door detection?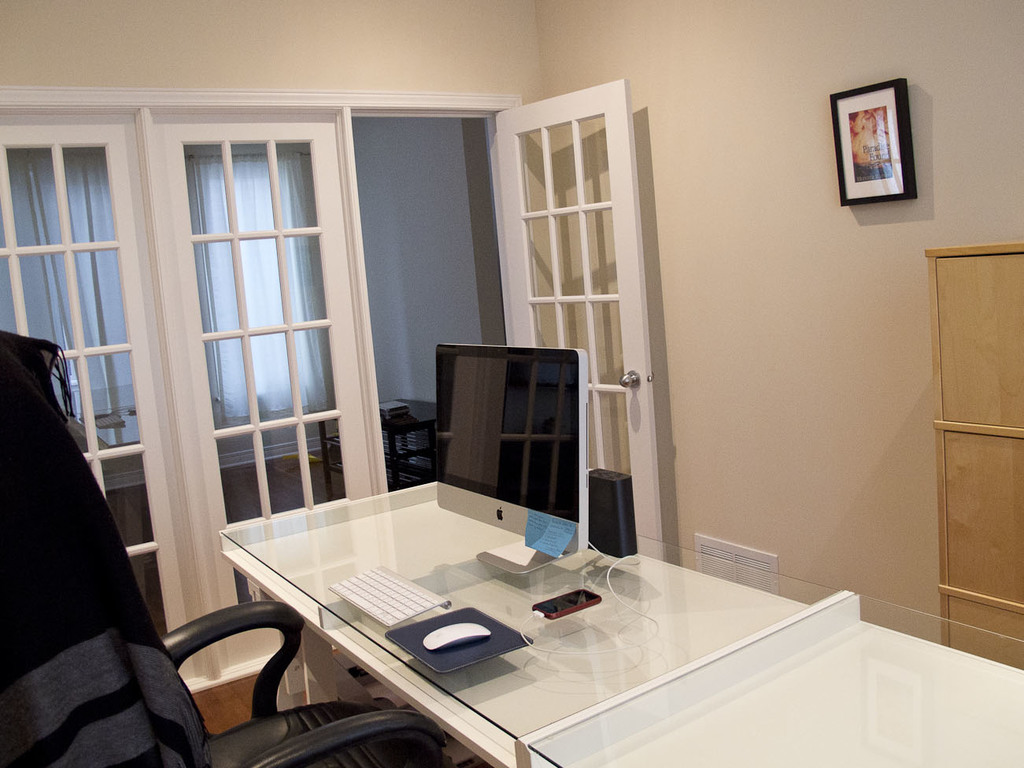
bbox(487, 84, 660, 576)
